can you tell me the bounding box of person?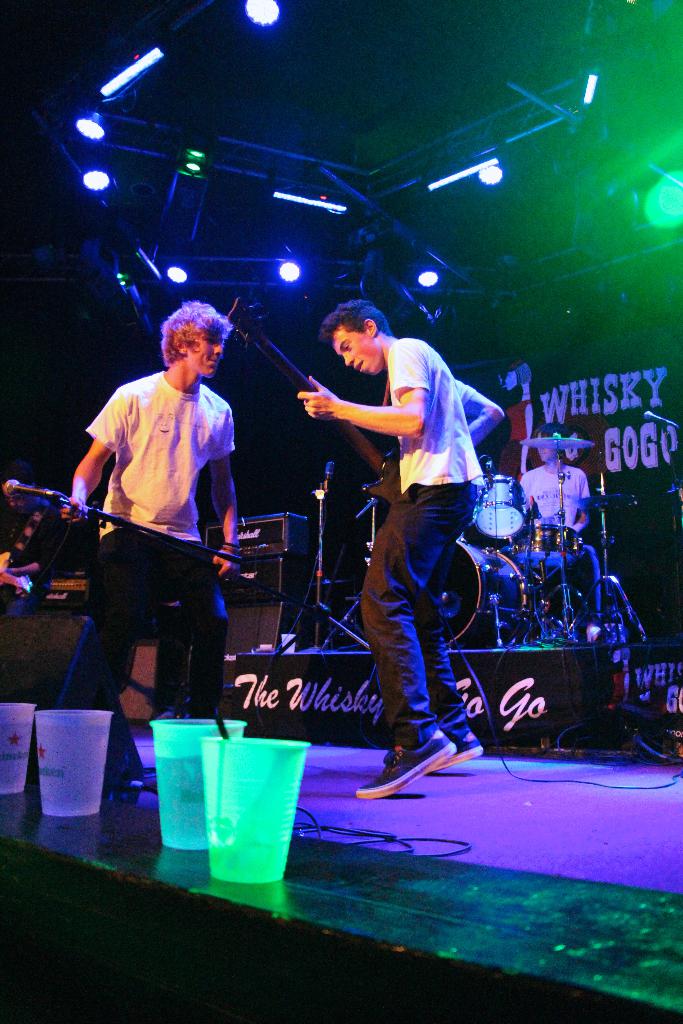
518, 423, 602, 640.
